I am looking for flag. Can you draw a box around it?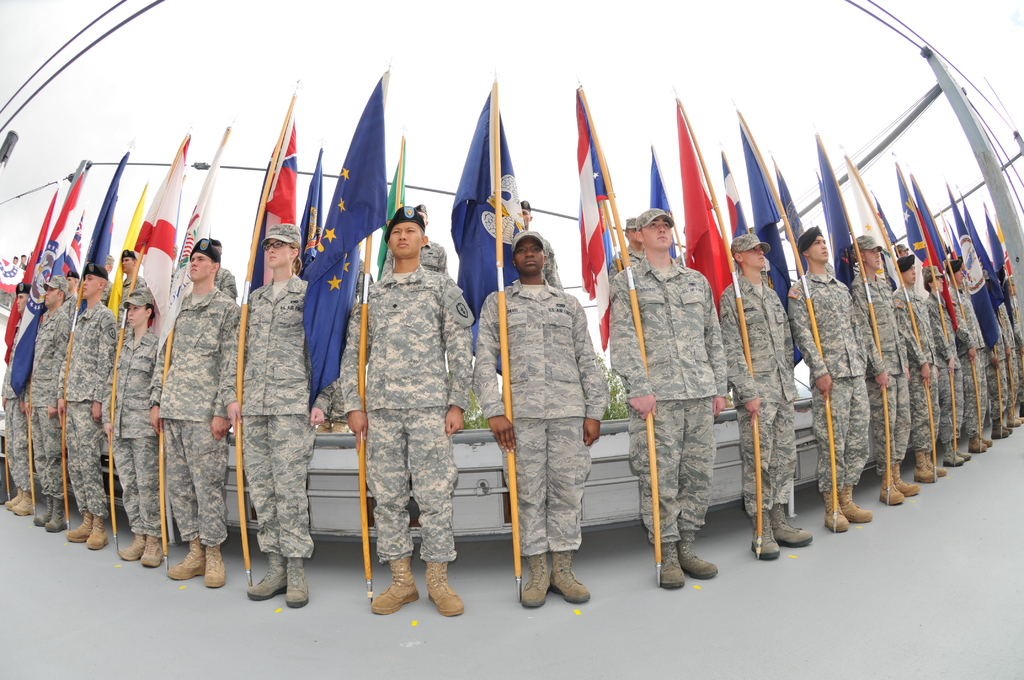
Sure, the bounding box is box(945, 181, 999, 350).
